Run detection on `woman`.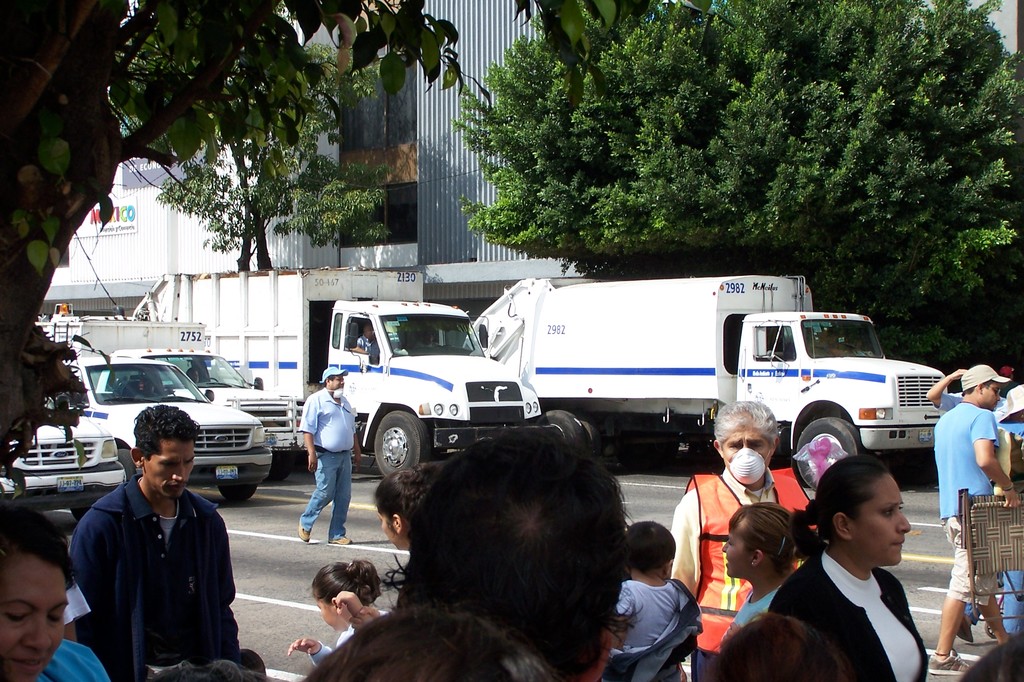
Result: left=669, top=399, right=813, bottom=681.
